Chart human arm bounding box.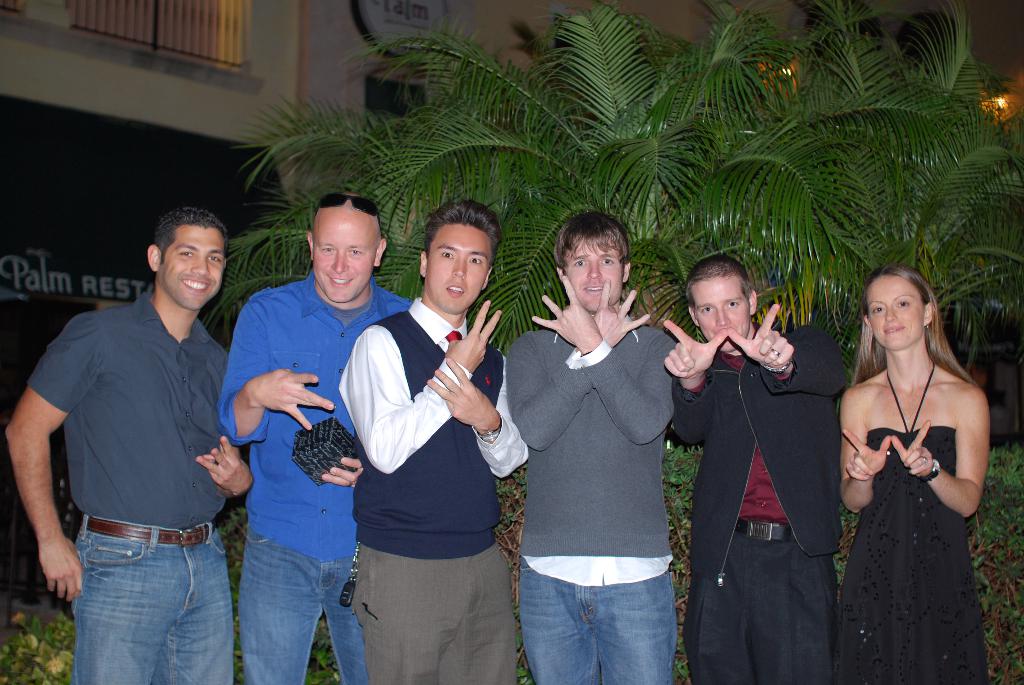
Charted: 728:298:850:408.
